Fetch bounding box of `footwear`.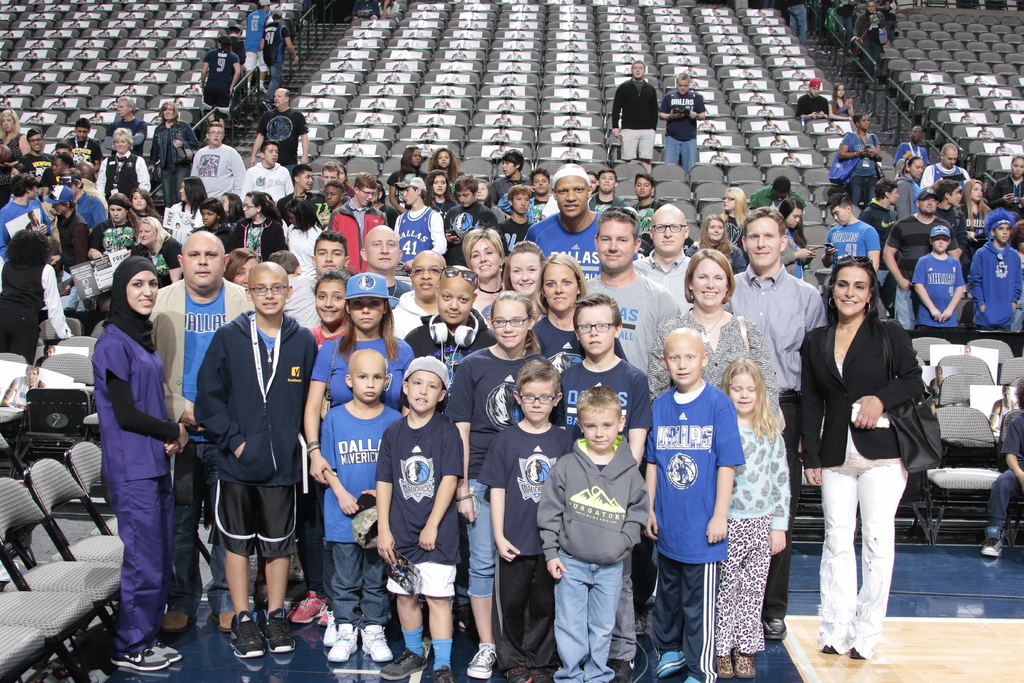
Bbox: [left=604, top=657, right=635, bottom=682].
